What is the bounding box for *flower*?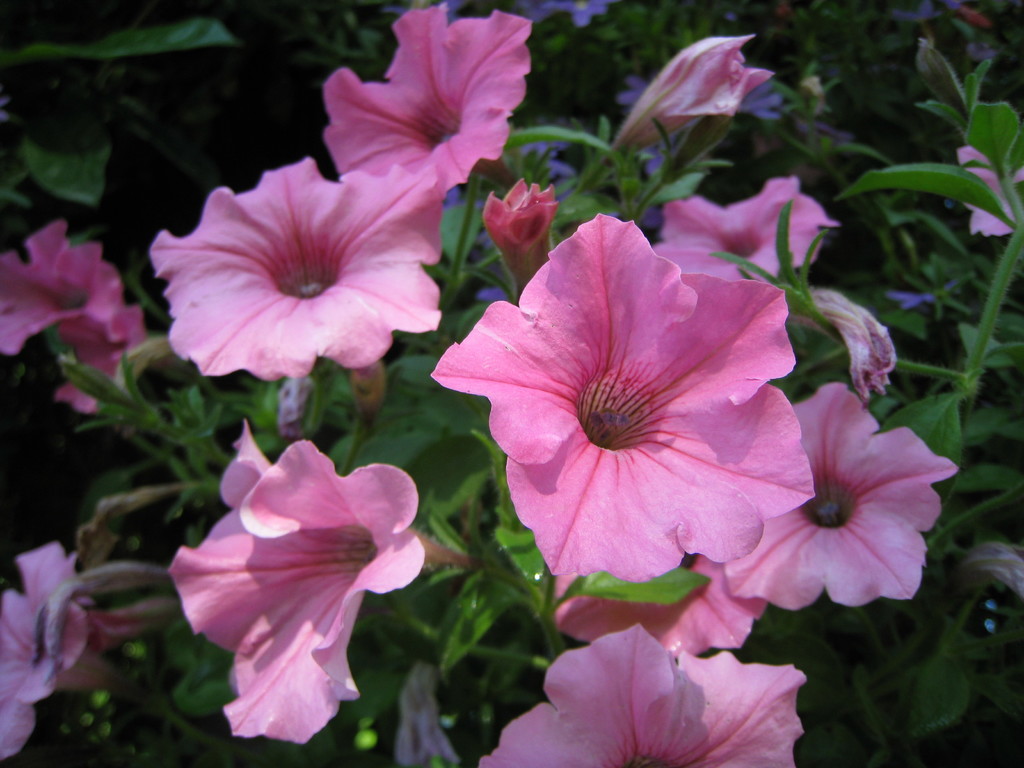
(475, 617, 806, 767).
